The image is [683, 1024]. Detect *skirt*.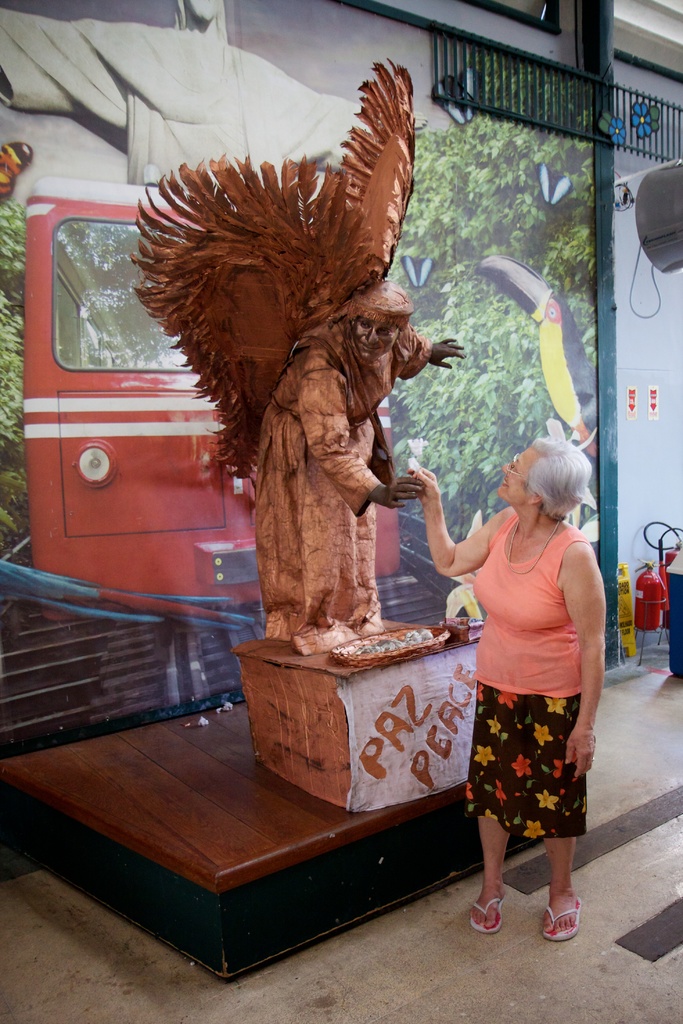
Detection: rect(463, 676, 586, 840).
